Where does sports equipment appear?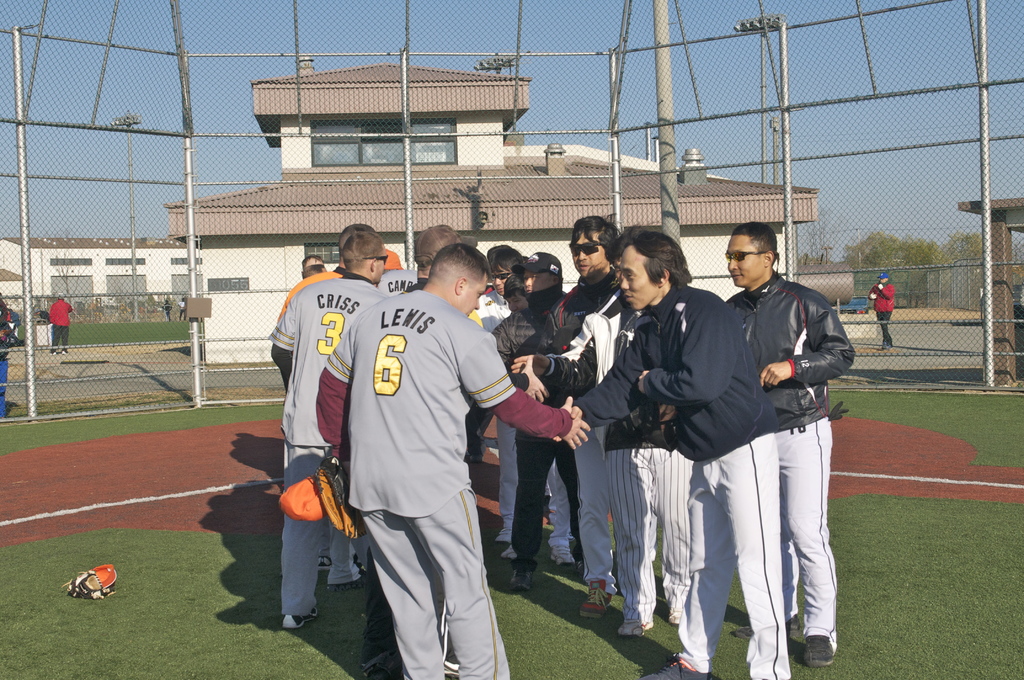
Appears at <region>62, 562, 118, 601</region>.
